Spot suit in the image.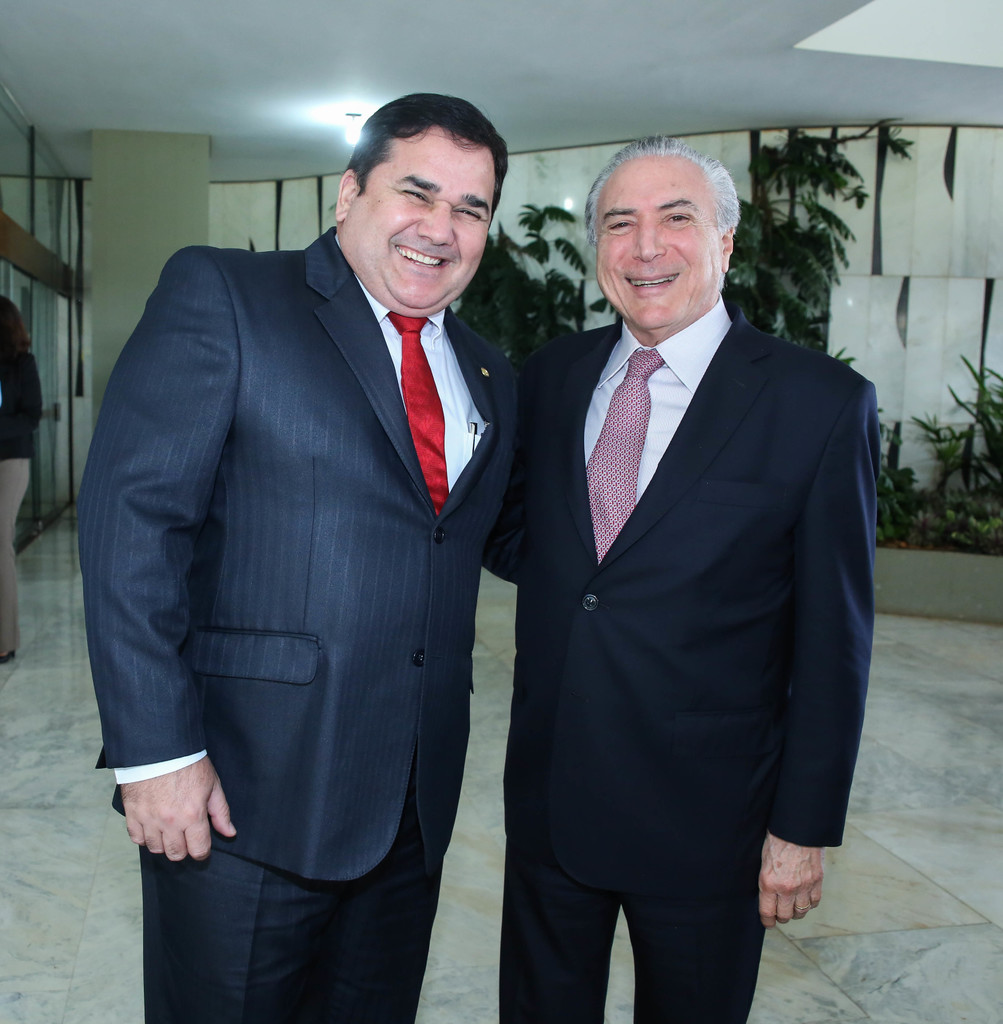
suit found at bbox(520, 289, 883, 1023).
